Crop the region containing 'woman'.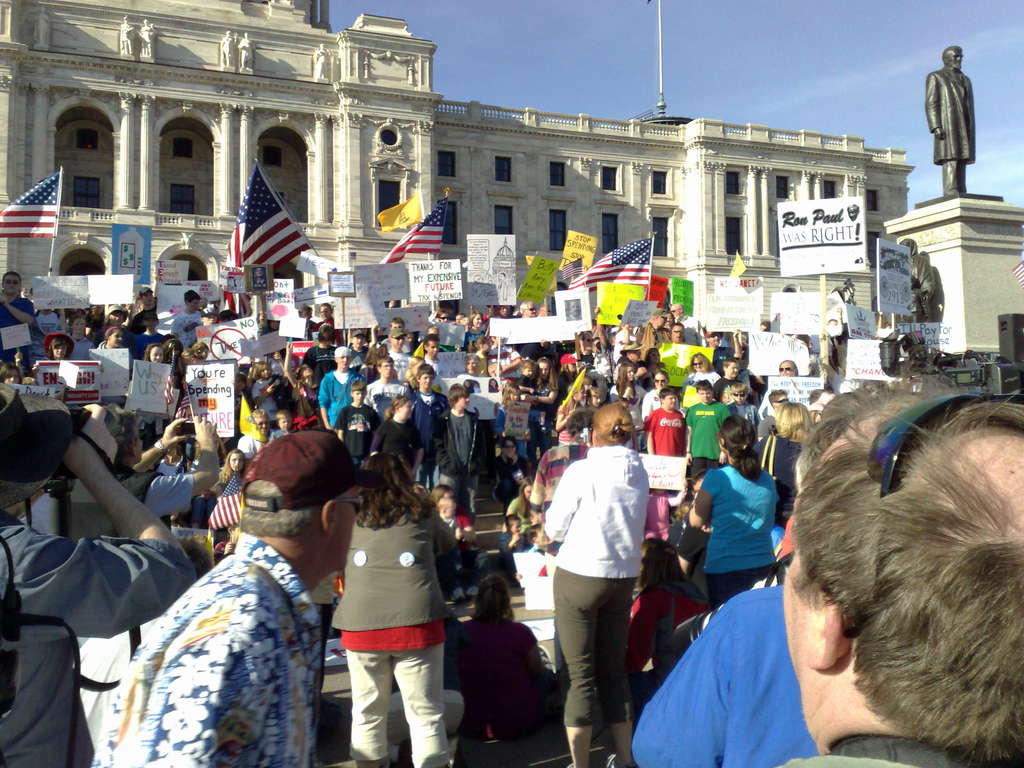
Crop region: bbox=(627, 538, 710, 711).
